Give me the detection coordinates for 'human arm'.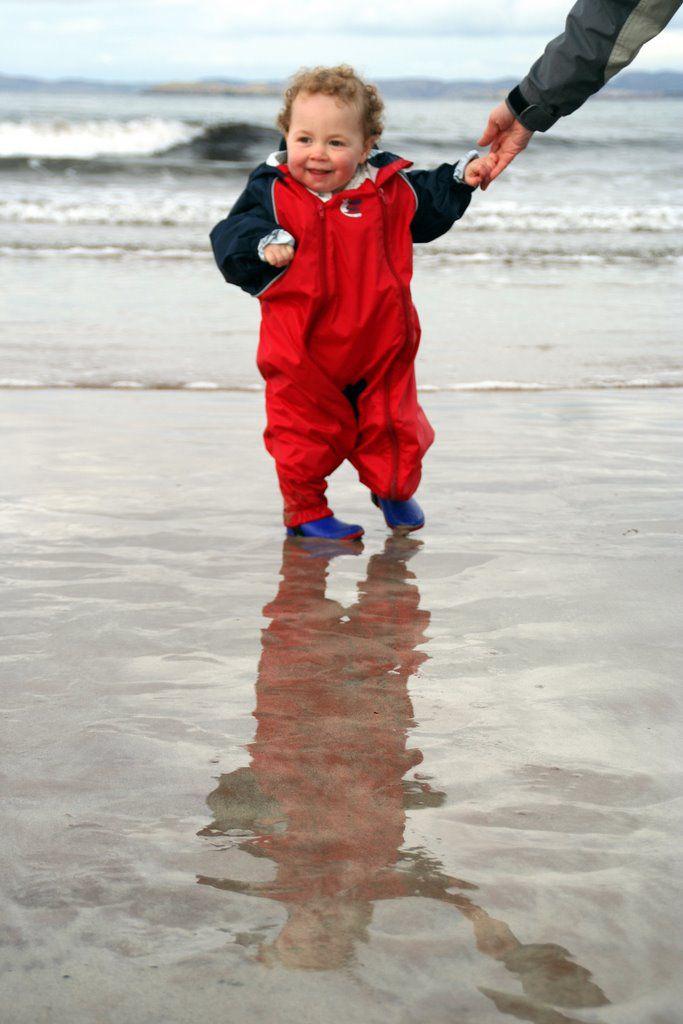
x1=203, y1=154, x2=299, y2=285.
